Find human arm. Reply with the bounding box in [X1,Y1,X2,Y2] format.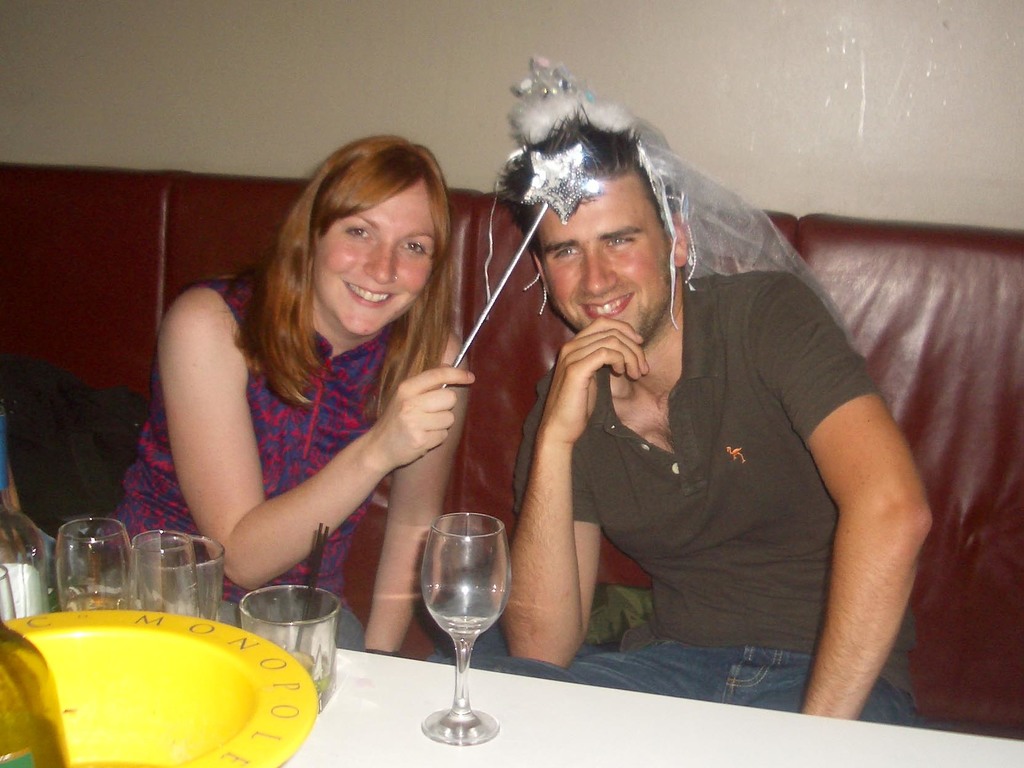
[493,315,650,669].
